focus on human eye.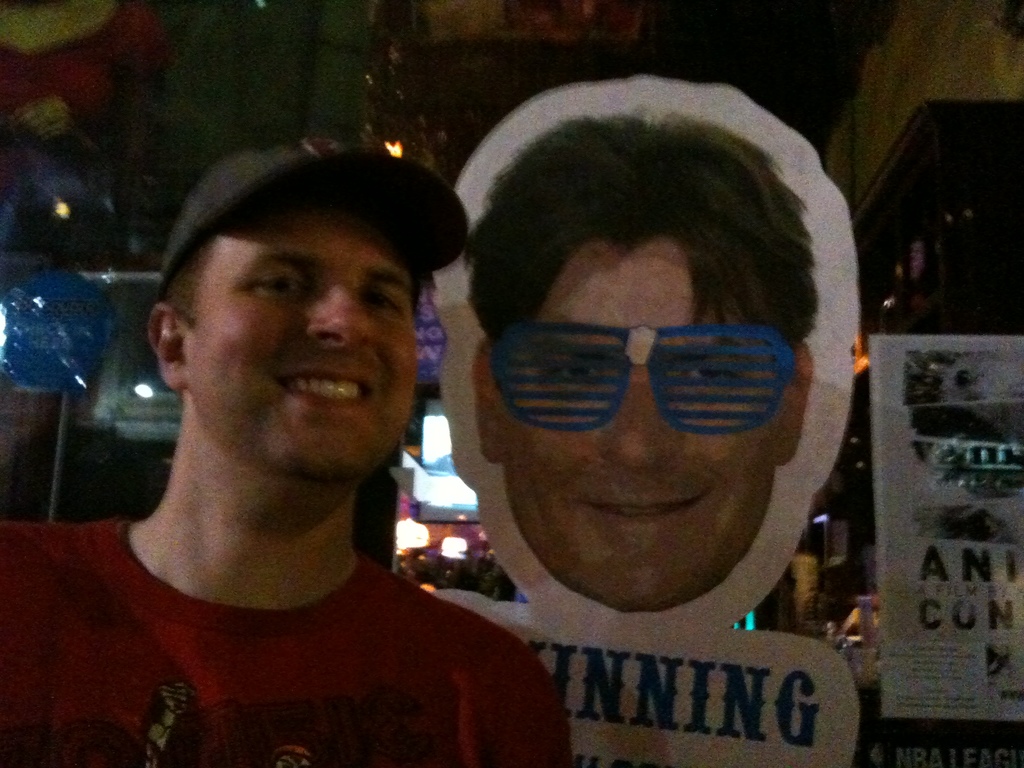
Focused at box=[251, 261, 319, 306].
